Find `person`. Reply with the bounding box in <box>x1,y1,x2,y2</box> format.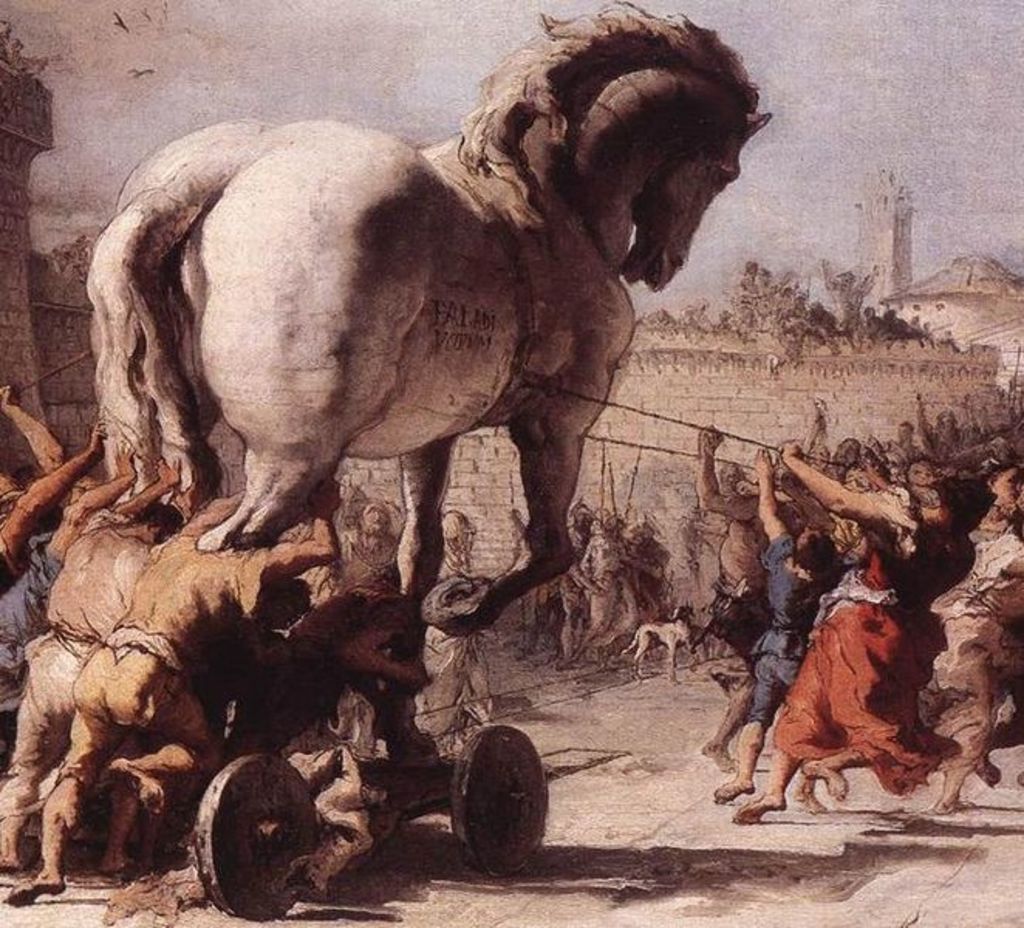
<box>311,493,391,592</box>.
